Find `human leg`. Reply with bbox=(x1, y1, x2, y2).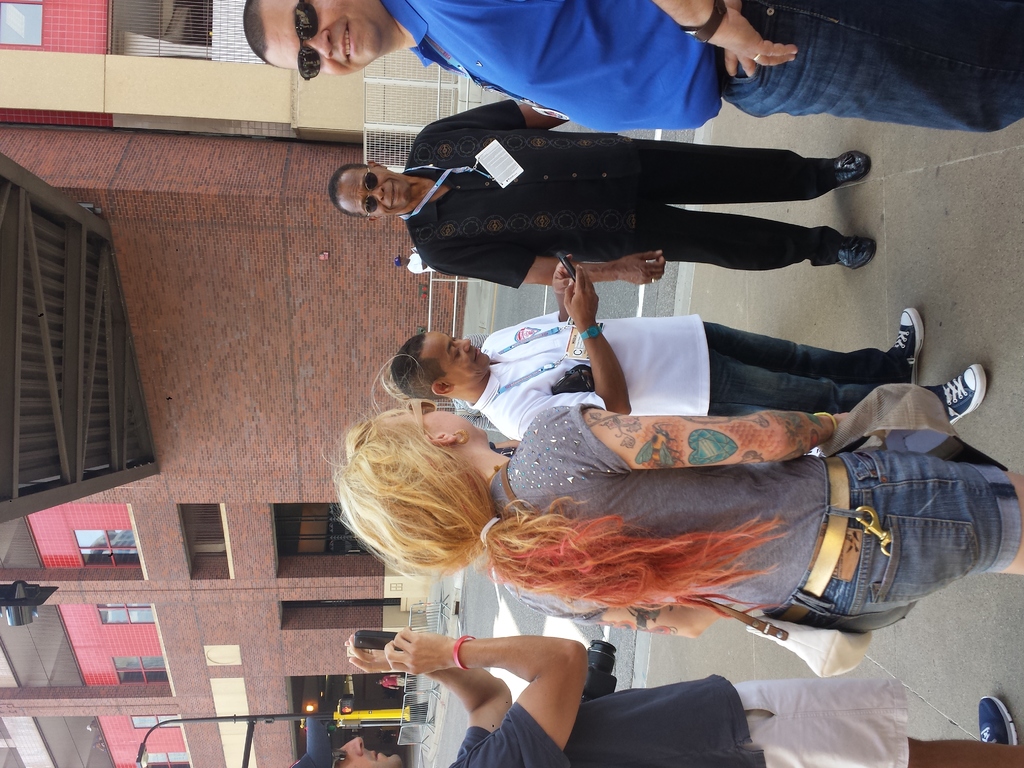
bbox=(721, 0, 1023, 132).
